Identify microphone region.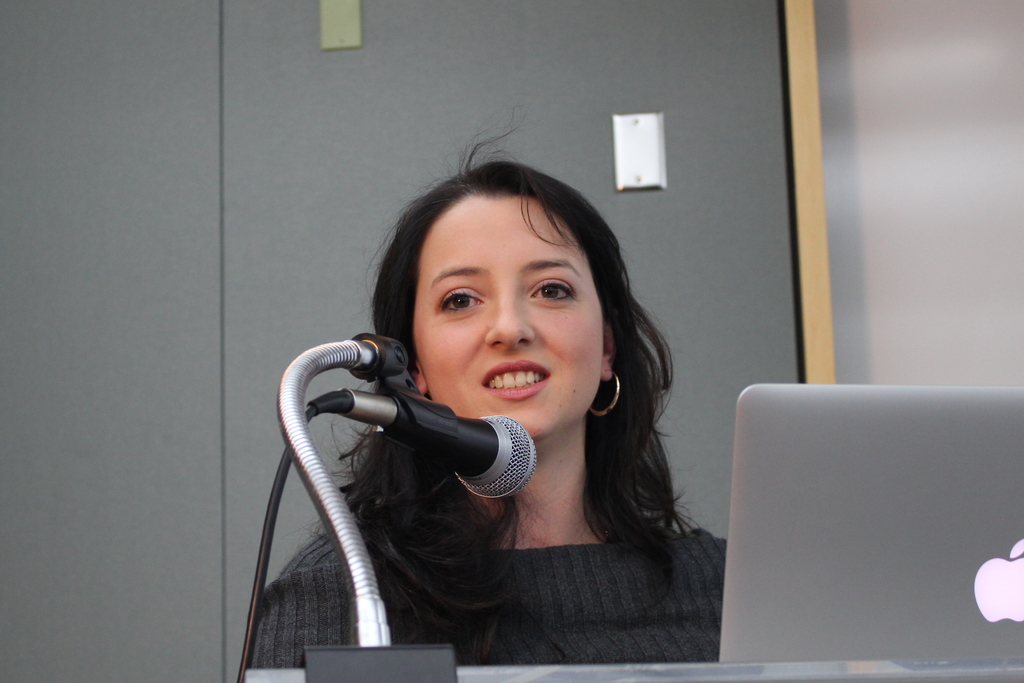
Region: (x1=275, y1=351, x2=543, y2=515).
